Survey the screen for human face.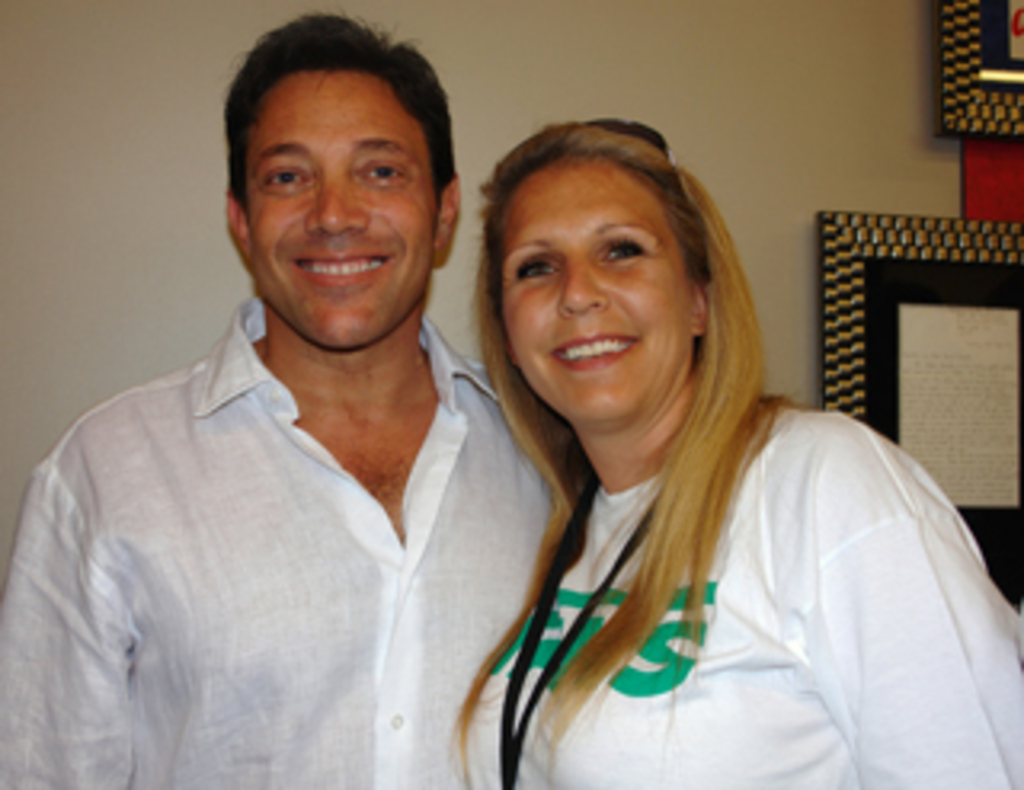
Survey found: [499,157,691,419].
